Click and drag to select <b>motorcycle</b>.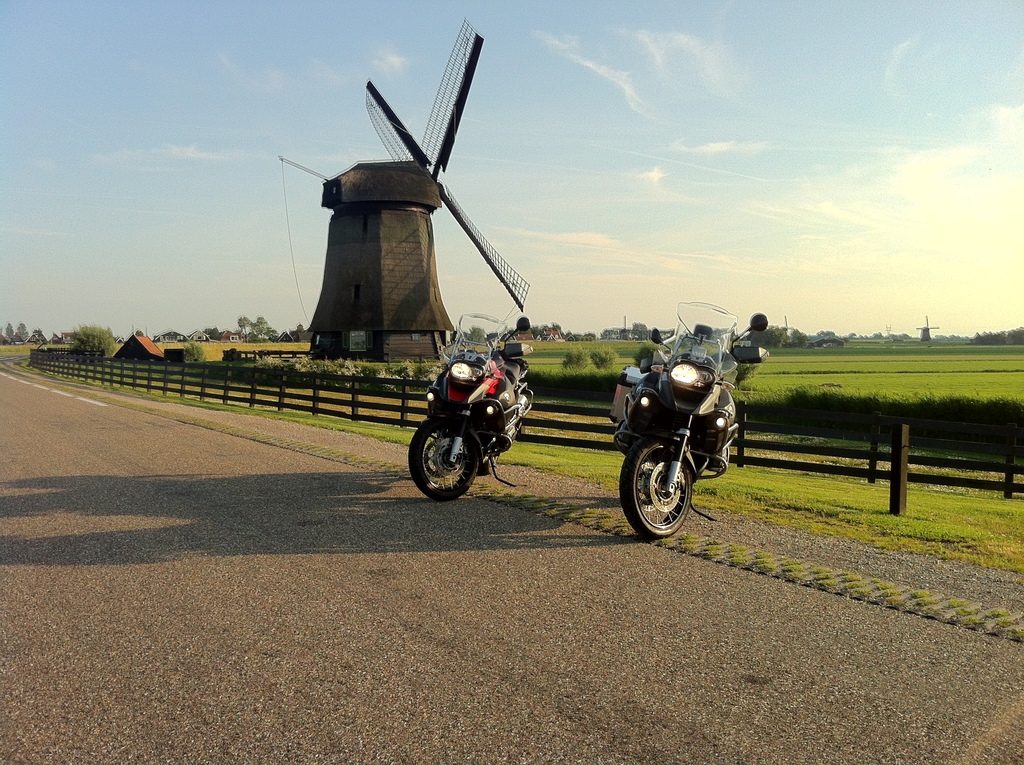
Selection: <region>404, 311, 534, 503</region>.
